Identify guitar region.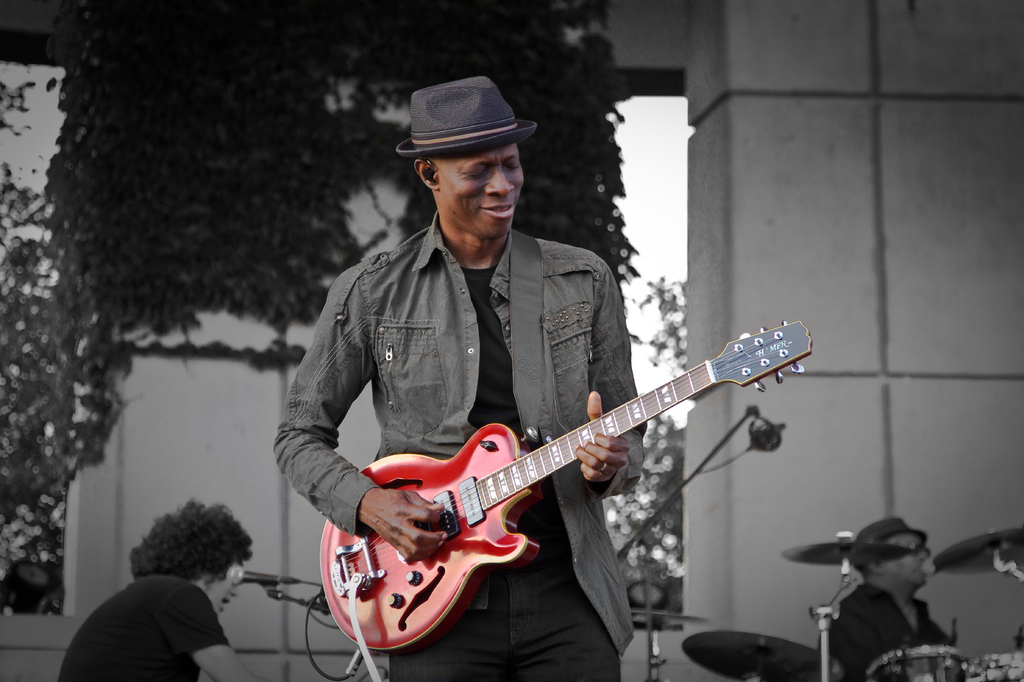
Region: bbox=[319, 319, 815, 656].
